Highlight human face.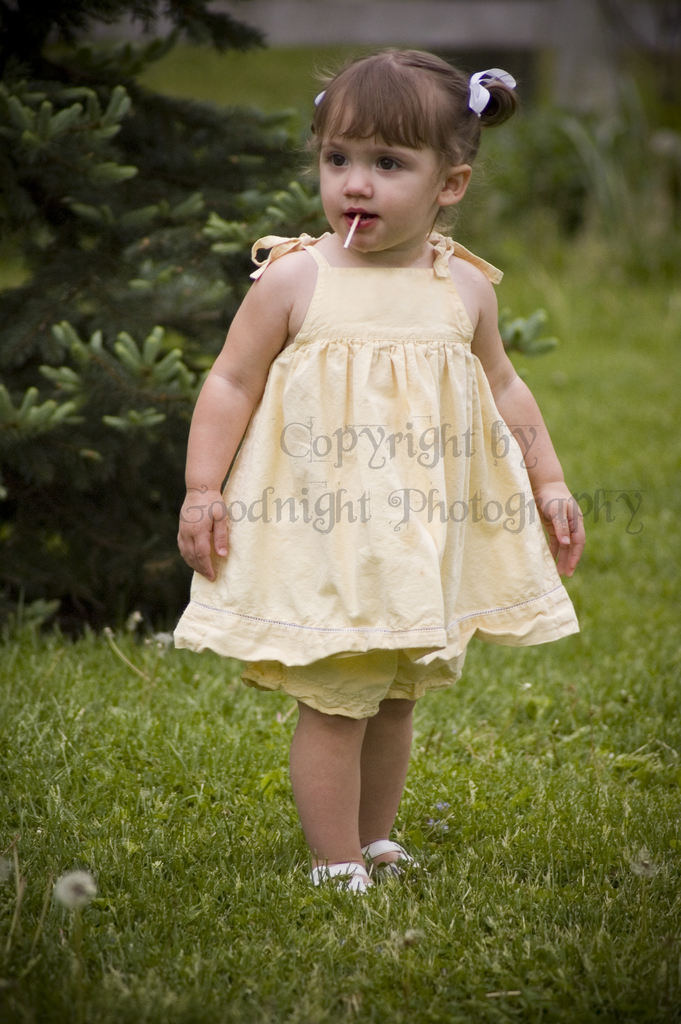
Highlighted region: BBox(313, 82, 457, 255).
